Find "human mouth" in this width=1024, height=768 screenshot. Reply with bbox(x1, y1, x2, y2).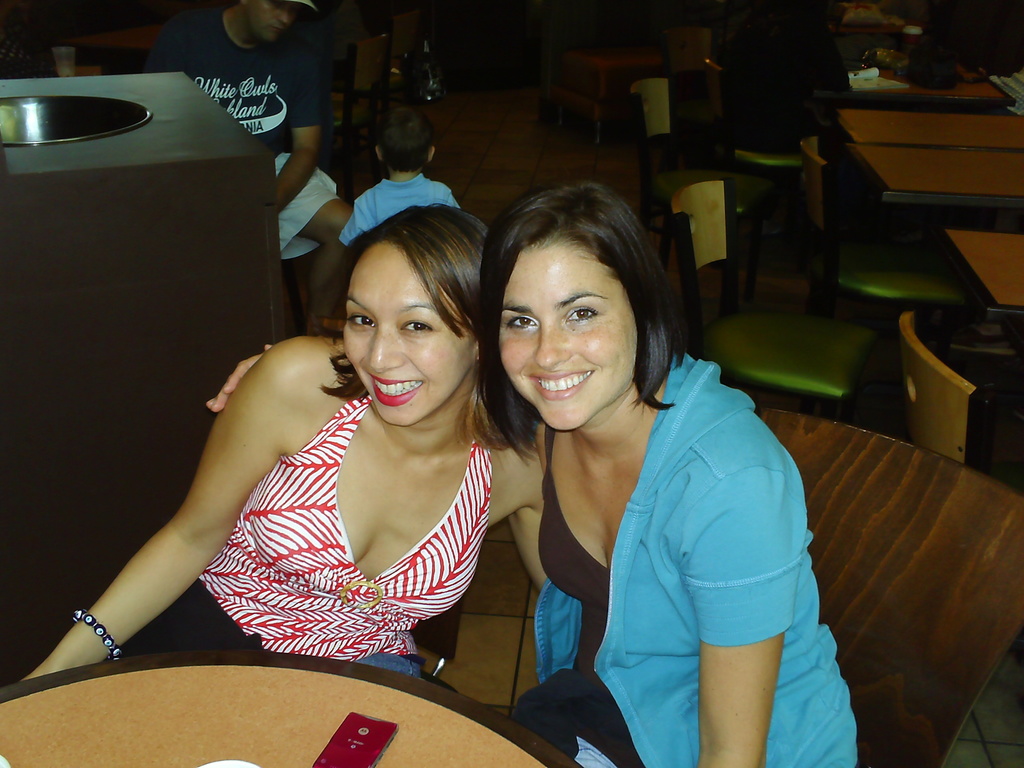
bbox(526, 365, 595, 401).
